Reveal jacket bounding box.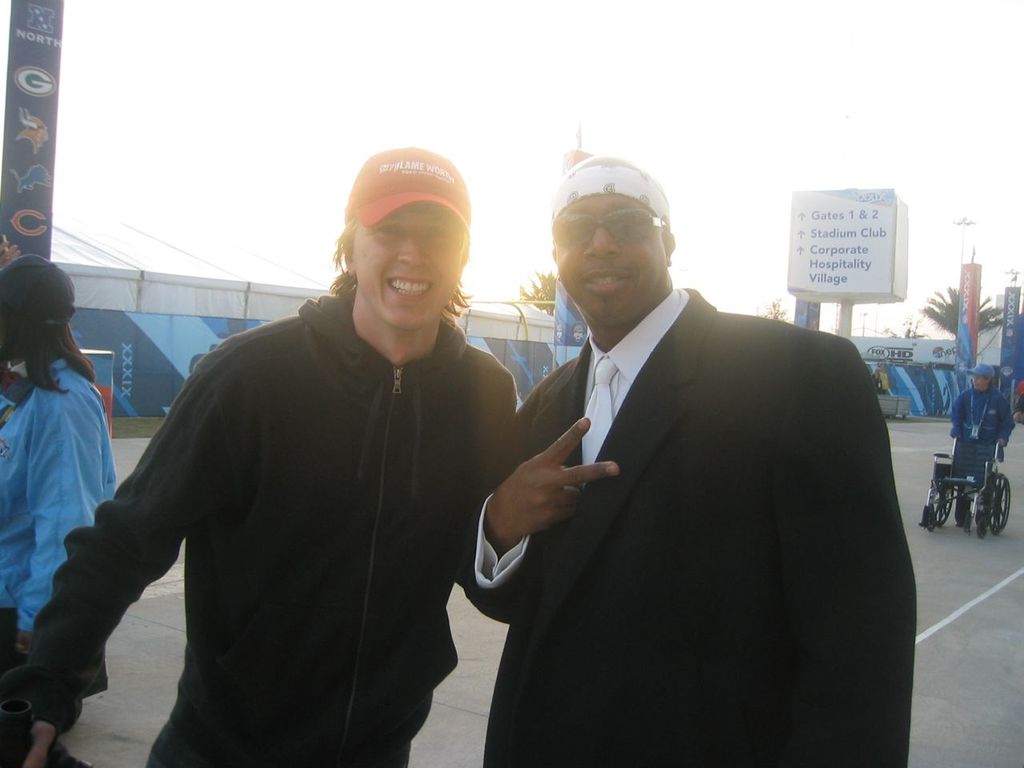
Revealed: 0,358,115,632.
